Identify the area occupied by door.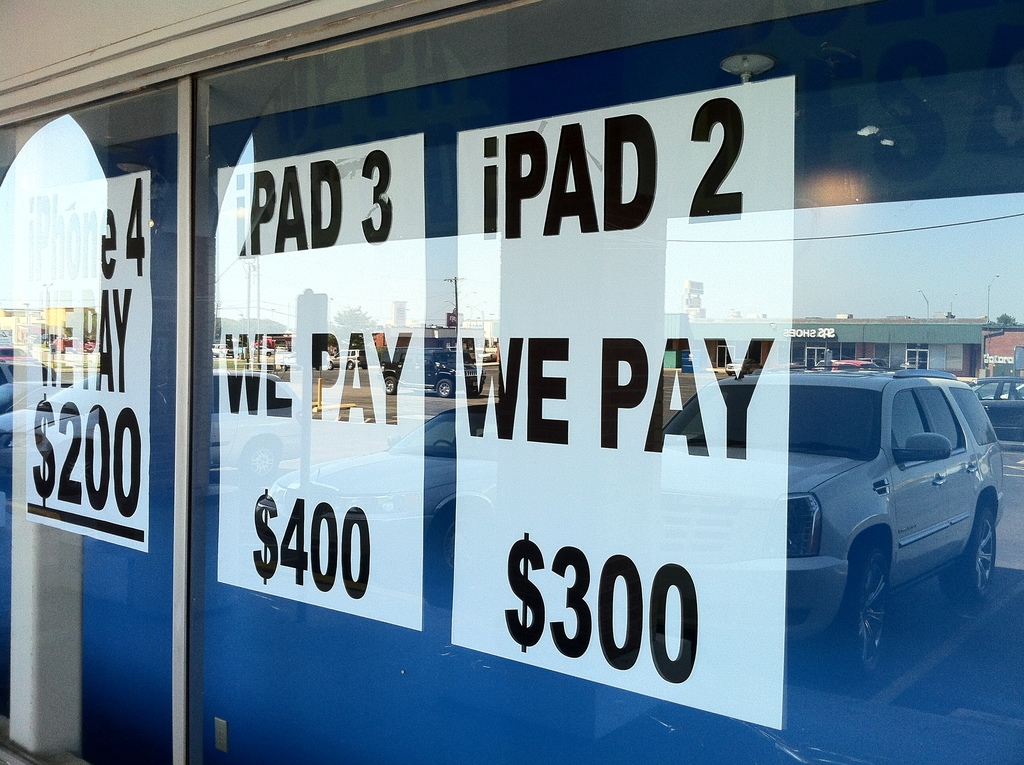
Area: bbox=(908, 373, 985, 577).
